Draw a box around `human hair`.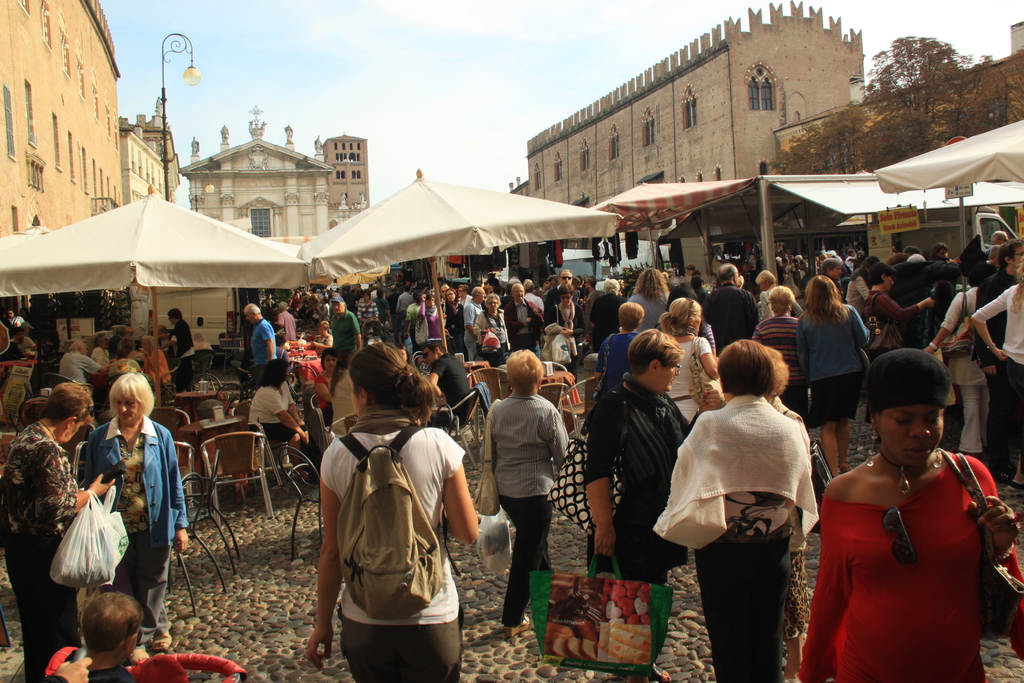
l=885, t=251, r=908, b=263.
